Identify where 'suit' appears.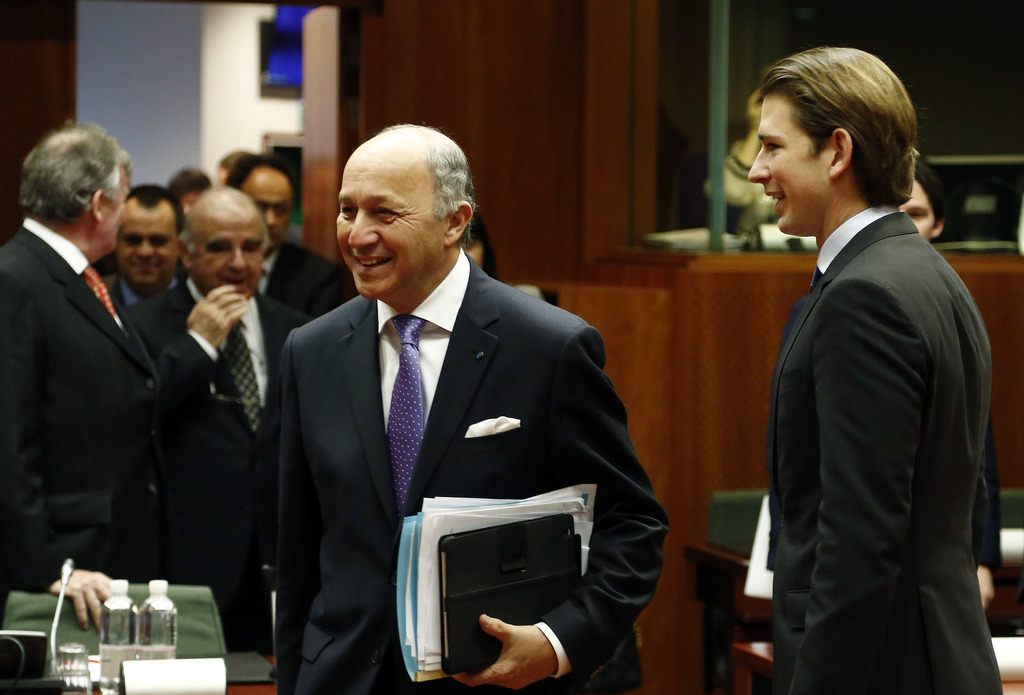
Appears at (124, 281, 309, 640).
